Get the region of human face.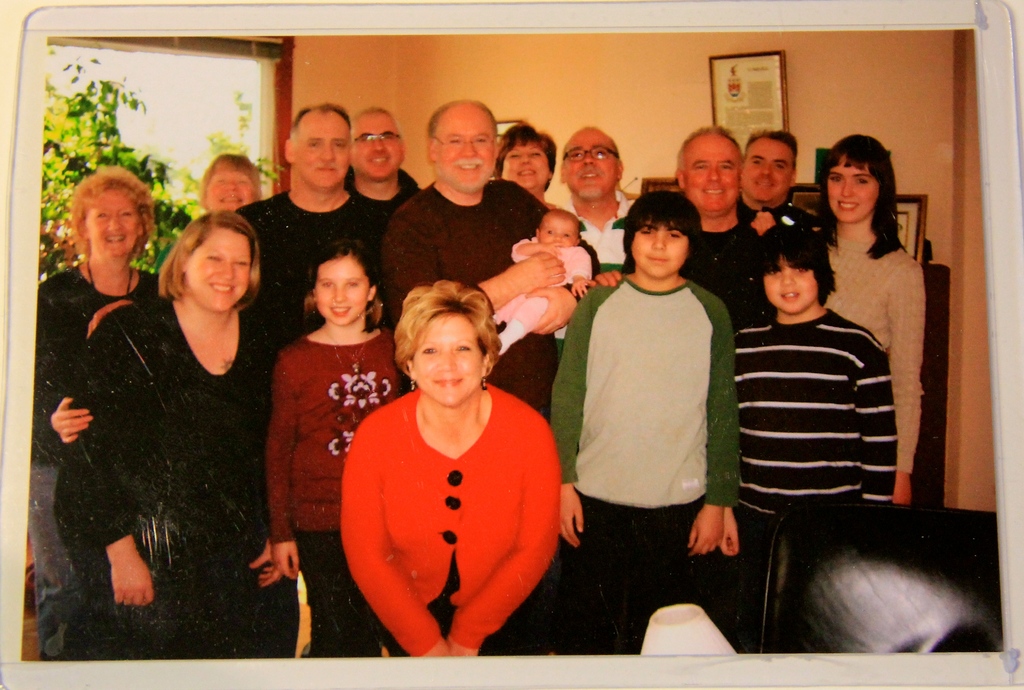
x1=209, y1=169, x2=252, y2=209.
